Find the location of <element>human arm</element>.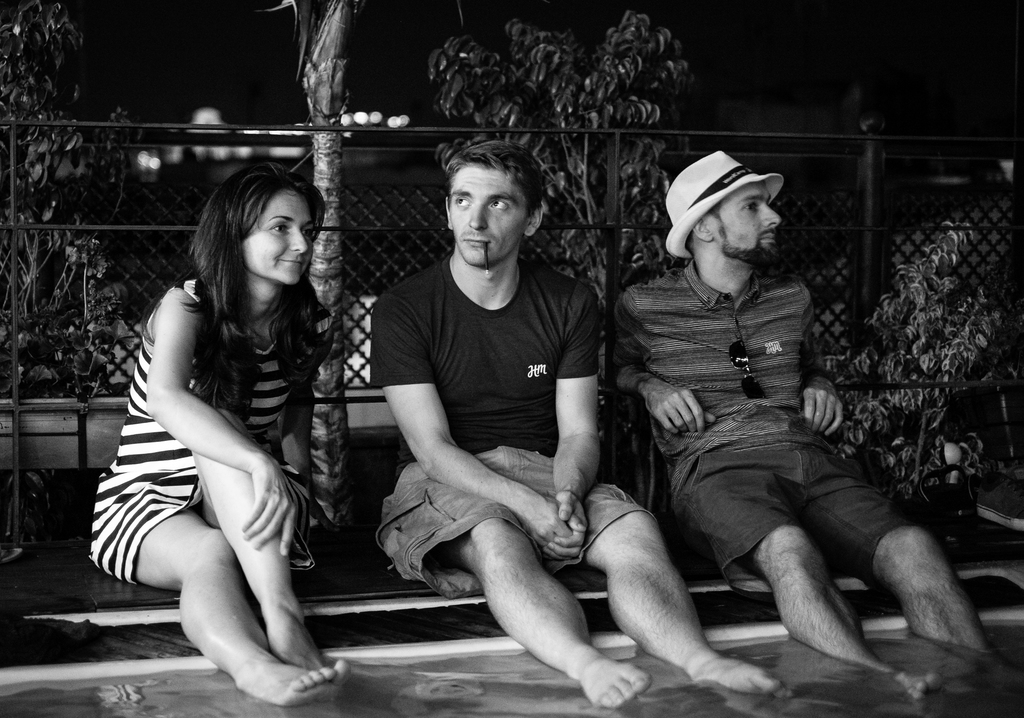
Location: crop(138, 289, 309, 558).
